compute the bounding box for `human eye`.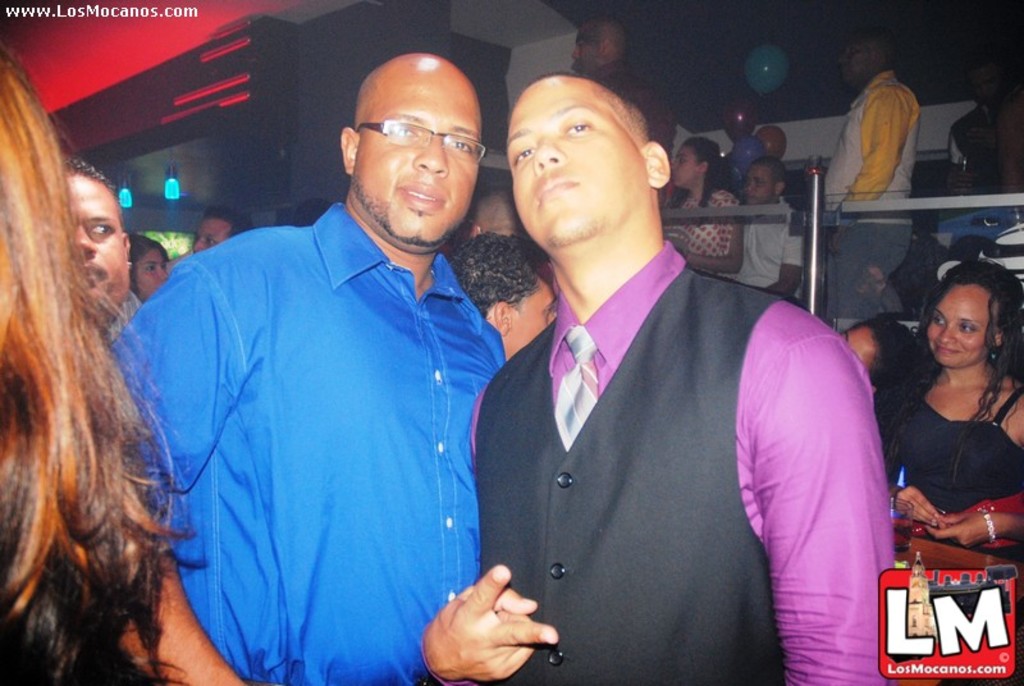
x1=448 y1=138 x2=474 y2=155.
